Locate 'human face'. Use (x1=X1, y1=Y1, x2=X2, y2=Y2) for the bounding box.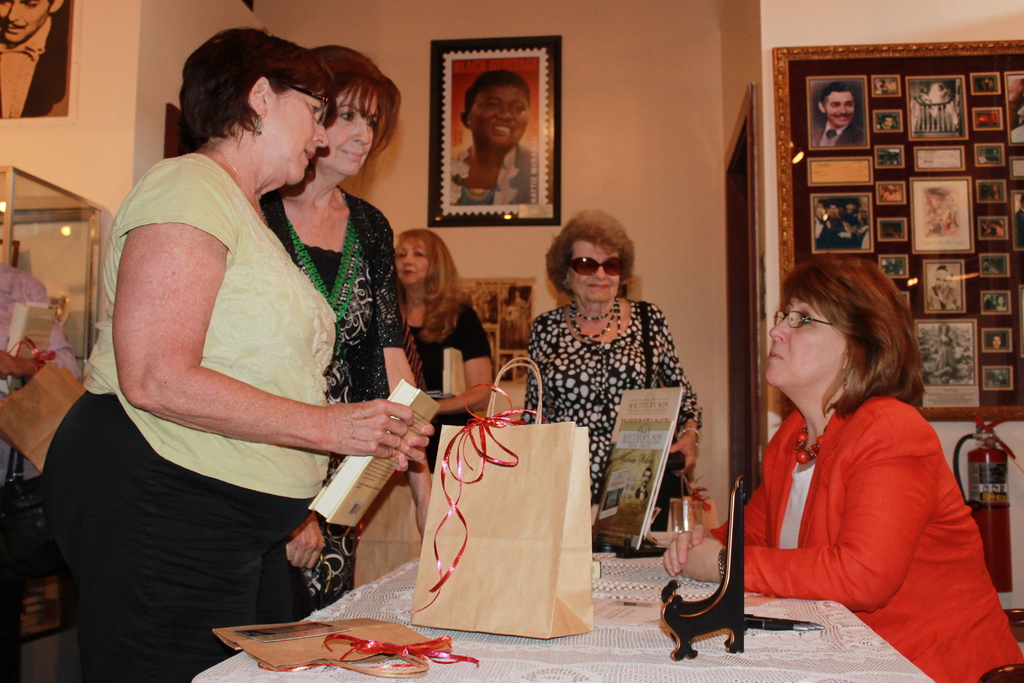
(x1=323, y1=88, x2=374, y2=176).
